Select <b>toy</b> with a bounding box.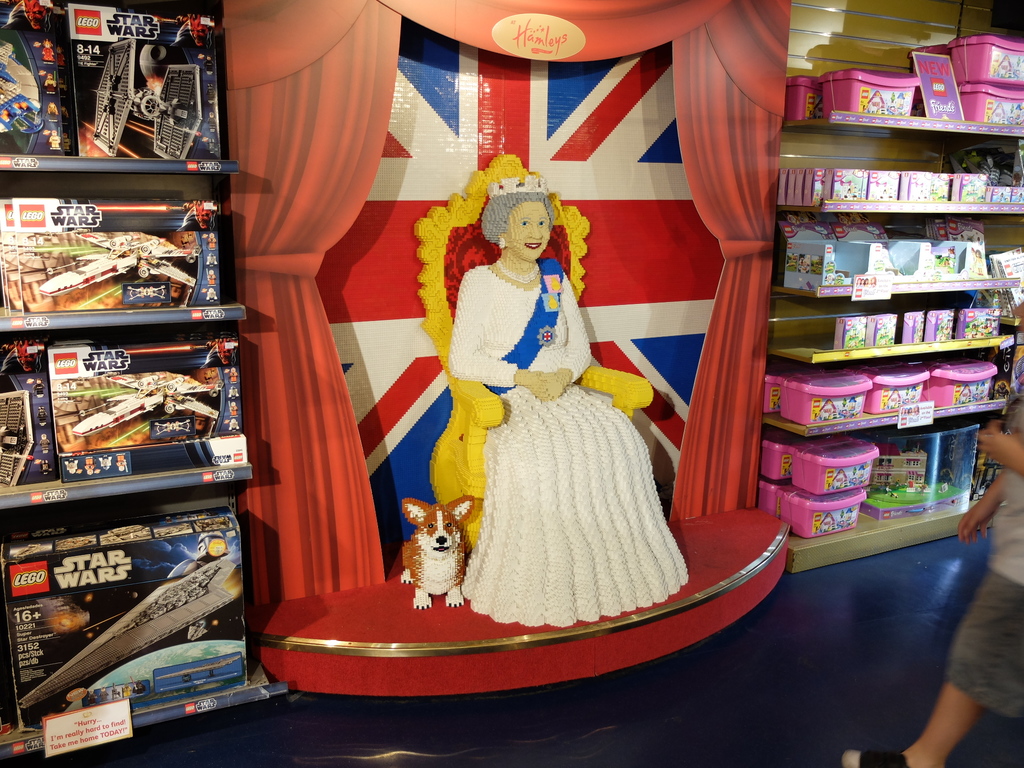
locate(92, 40, 204, 163).
